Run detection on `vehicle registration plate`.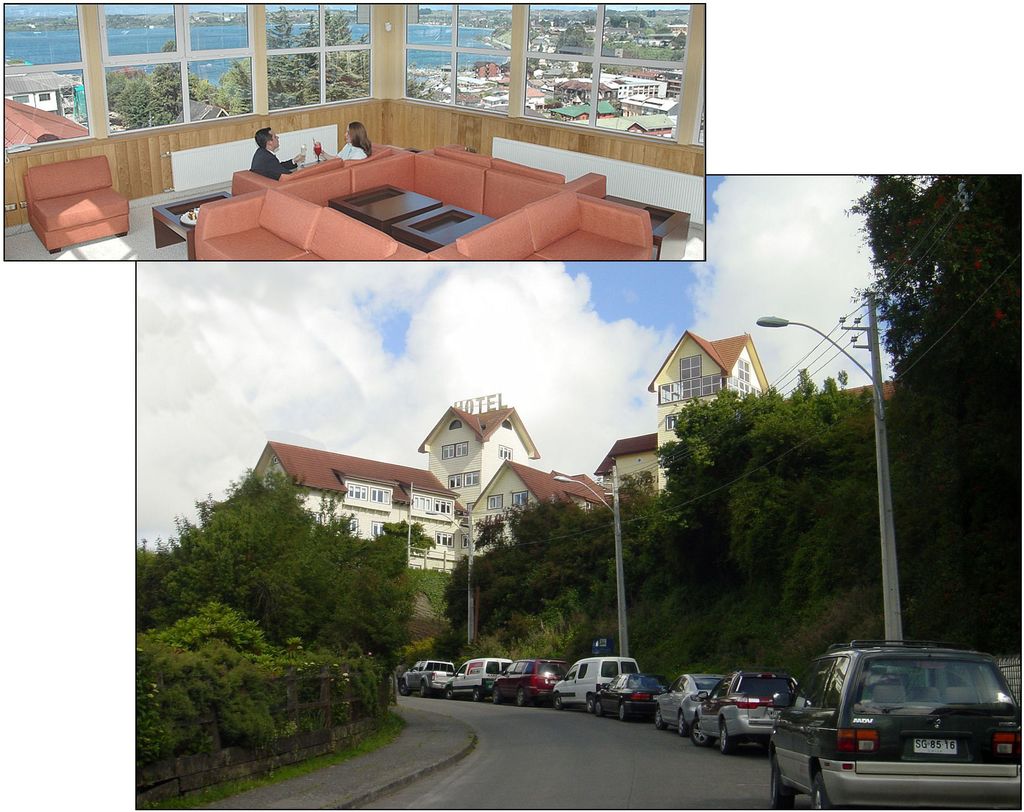
Result: {"left": 911, "top": 739, "right": 956, "bottom": 757}.
